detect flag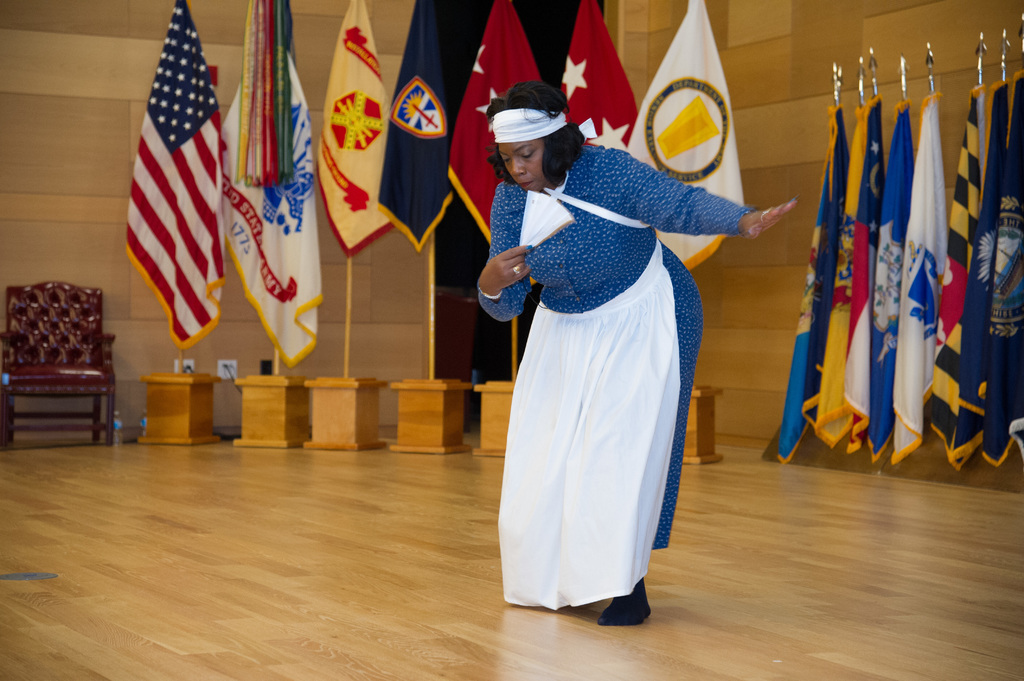
(x1=445, y1=0, x2=543, y2=288)
